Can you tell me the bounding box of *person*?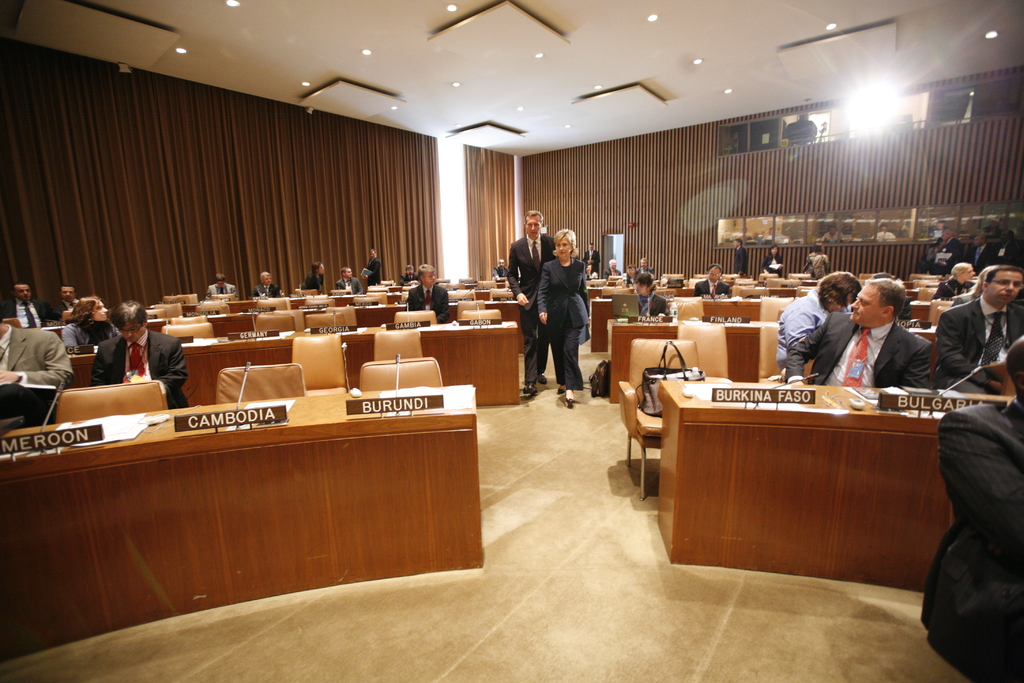
{"x1": 783, "y1": 273, "x2": 941, "y2": 397}.
